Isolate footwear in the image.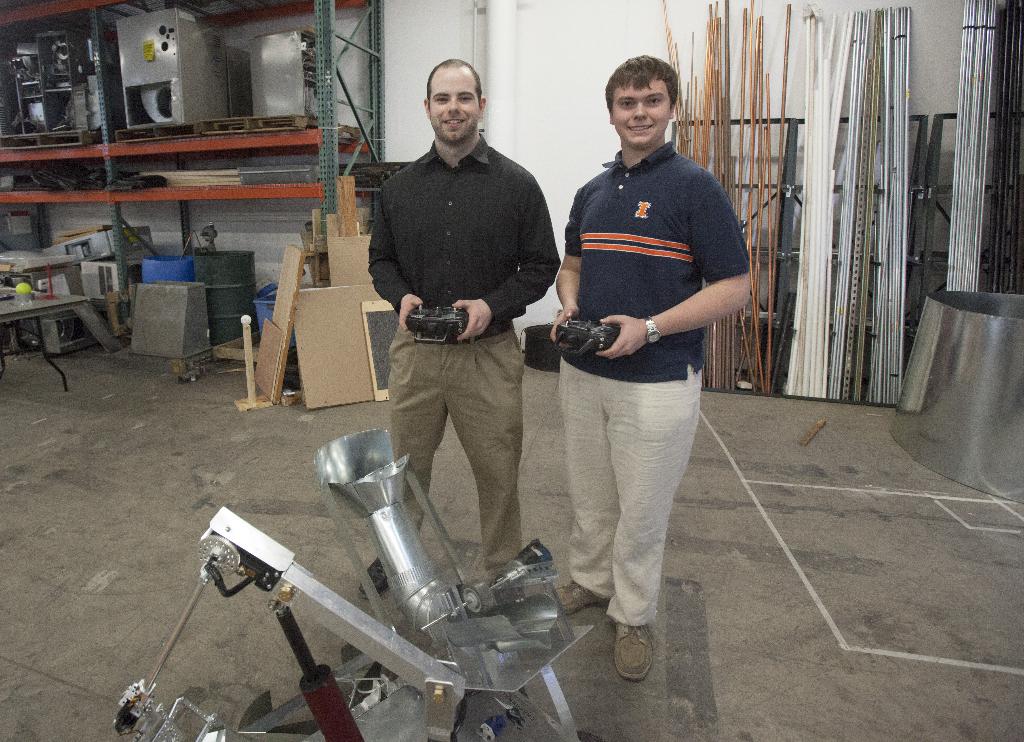
Isolated region: BBox(602, 622, 673, 716).
